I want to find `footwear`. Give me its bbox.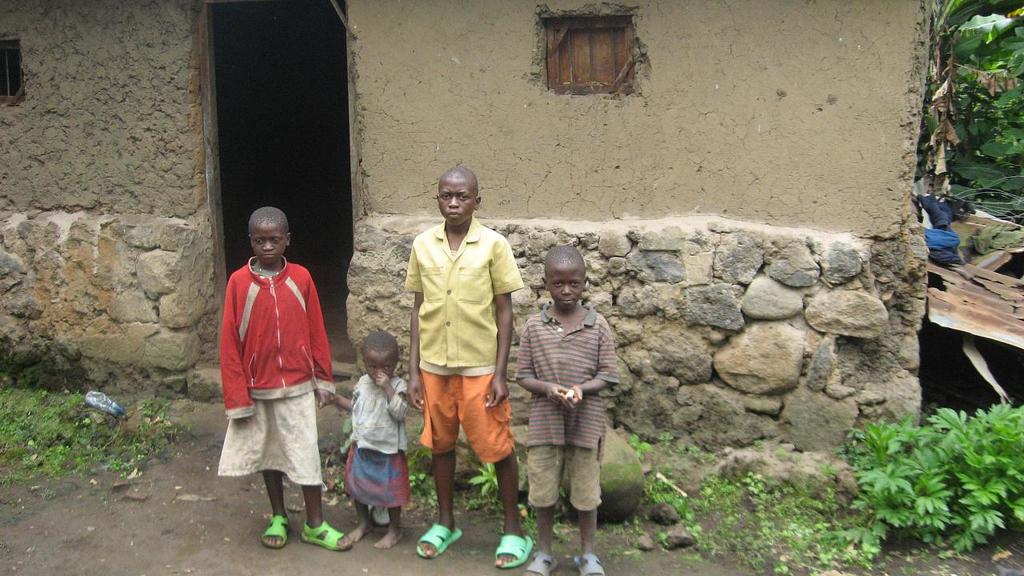
{"x1": 414, "y1": 519, "x2": 465, "y2": 557}.
